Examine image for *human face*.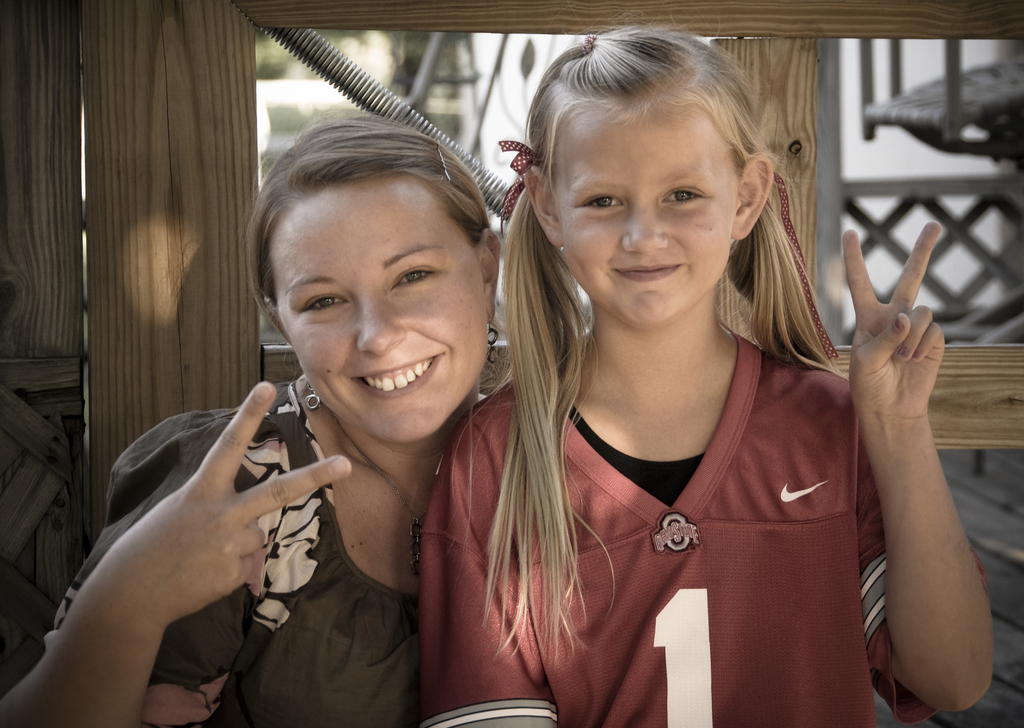
Examination result: 562 104 739 331.
